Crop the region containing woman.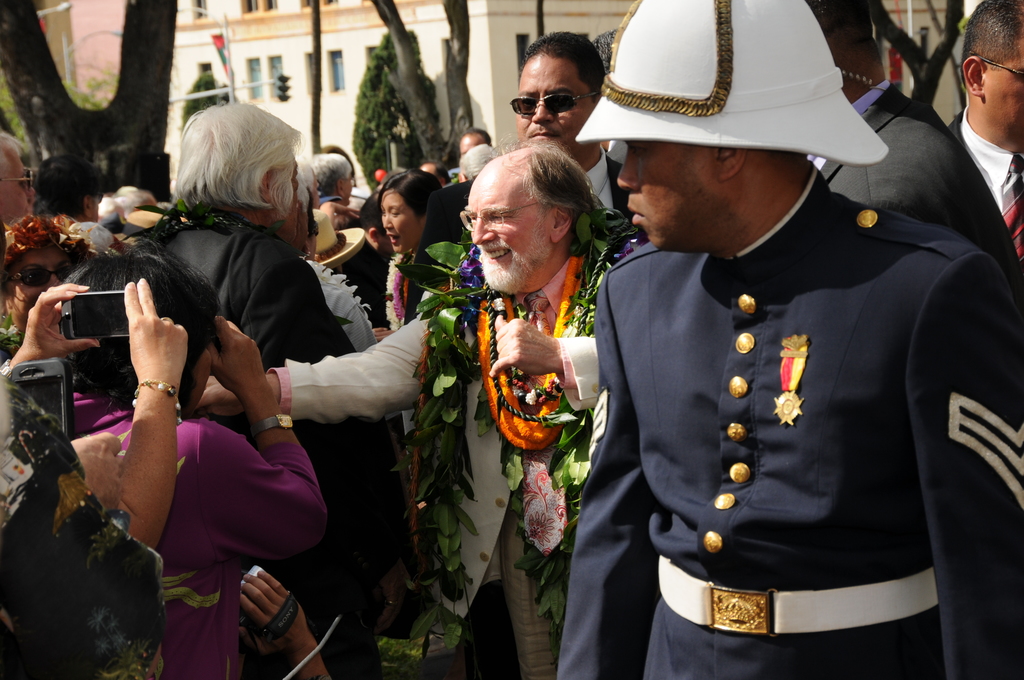
Crop region: <region>74, 131, 305, 672</region>.
